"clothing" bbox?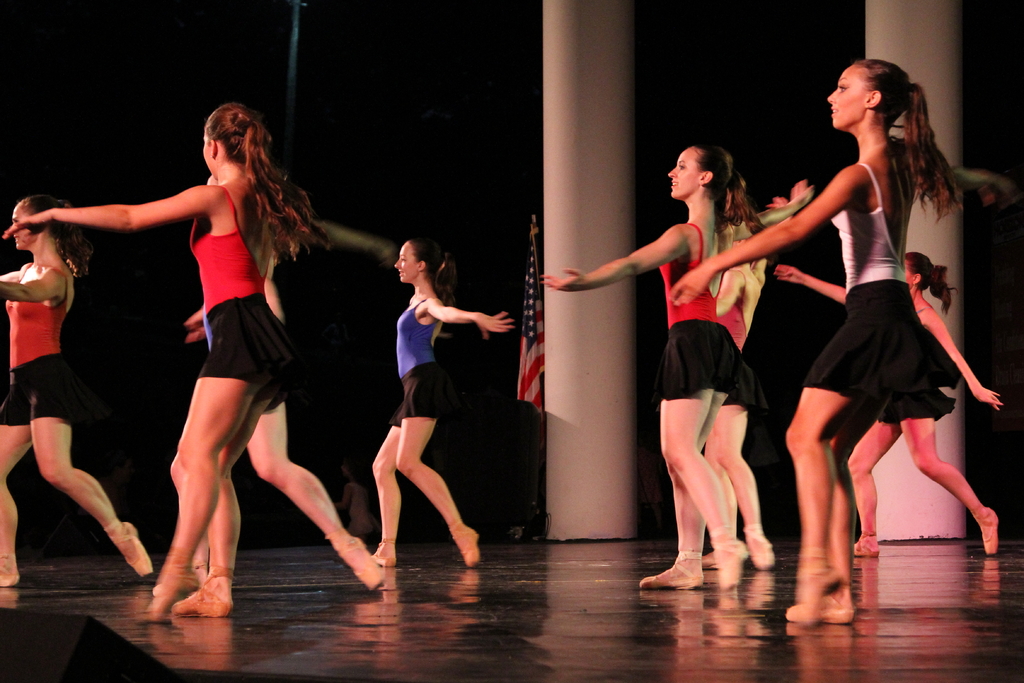
x1=0 y1=258 x2=70 y2=424
